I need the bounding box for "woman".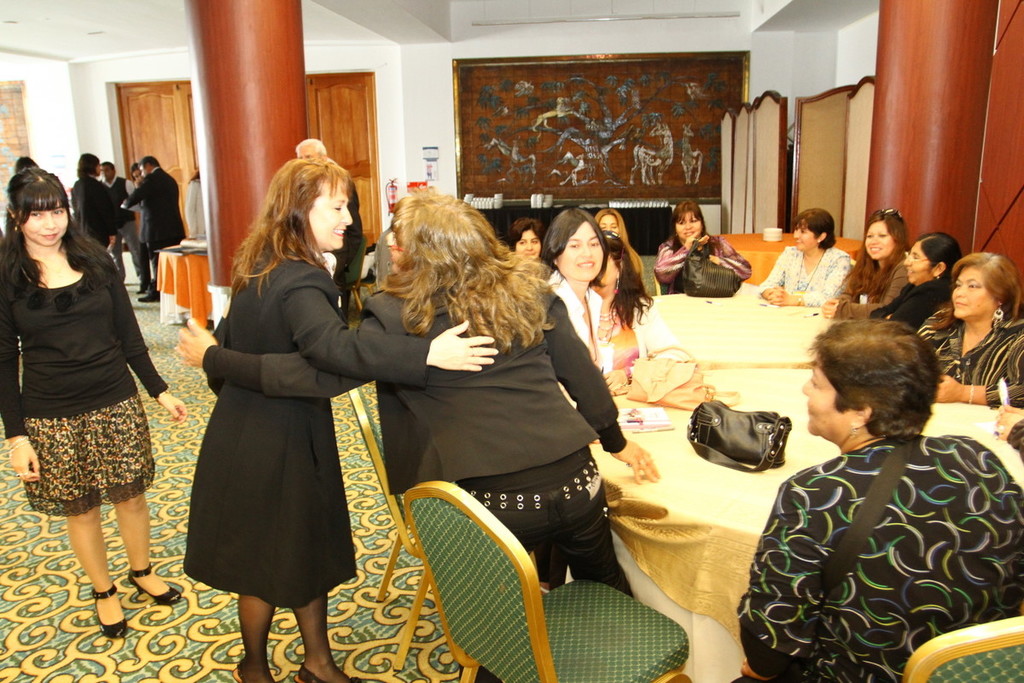
Here it is: [593, 208, 646, 271].
